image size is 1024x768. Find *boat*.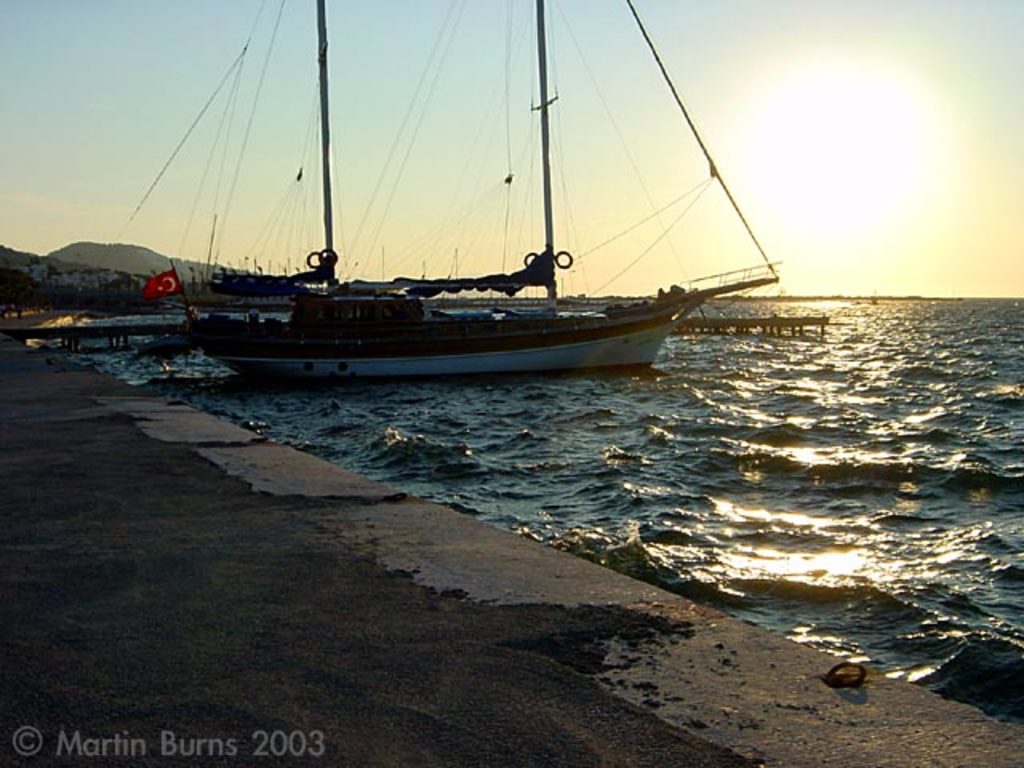
locate(174, 0, 784, 387).
